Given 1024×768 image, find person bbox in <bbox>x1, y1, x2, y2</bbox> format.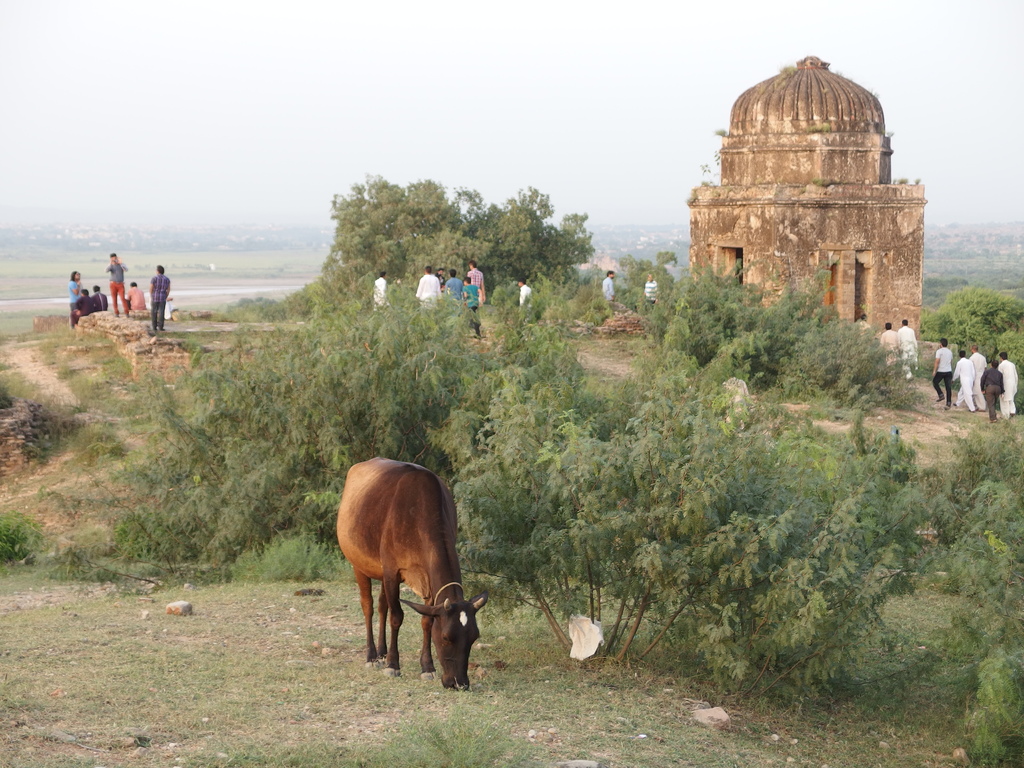
<bbox>125, 280, 145, 316</bbox>.
